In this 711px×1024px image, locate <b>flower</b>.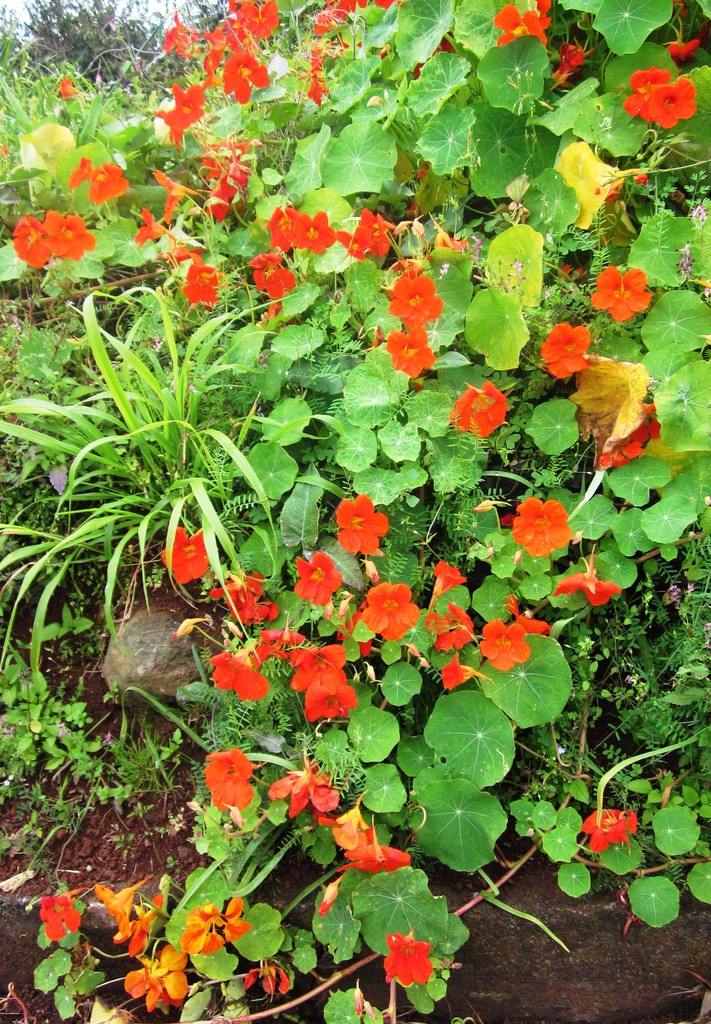
Bounding box: 269 765 344 824.
